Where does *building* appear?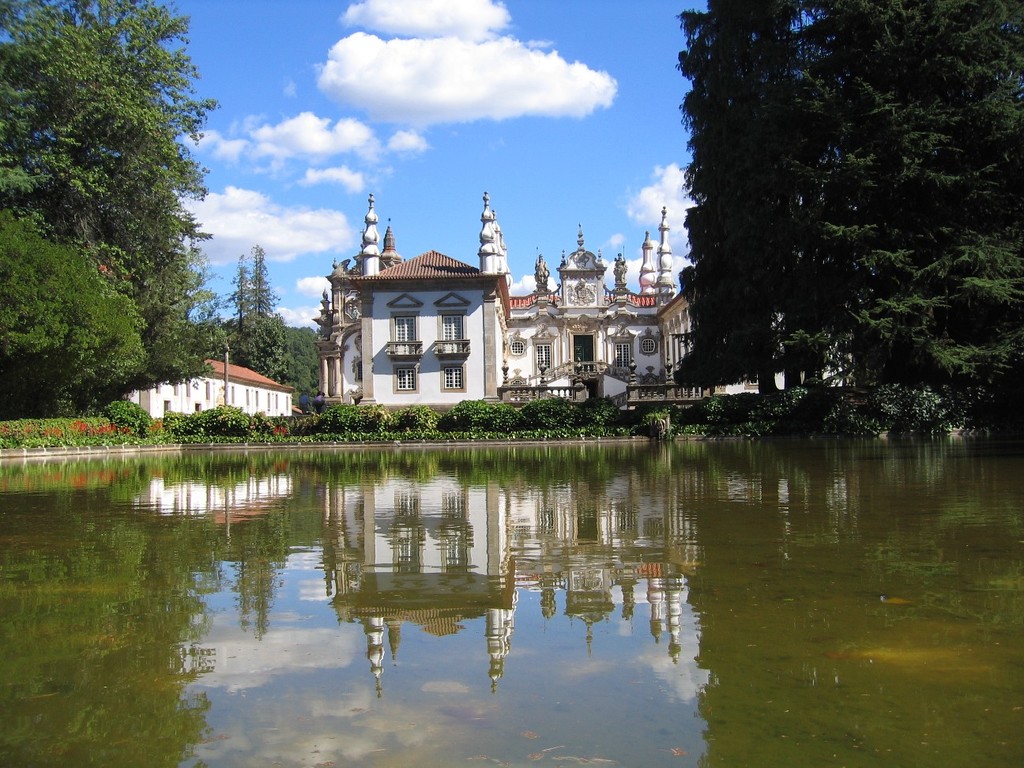
Appears at 311 195 796 411.
